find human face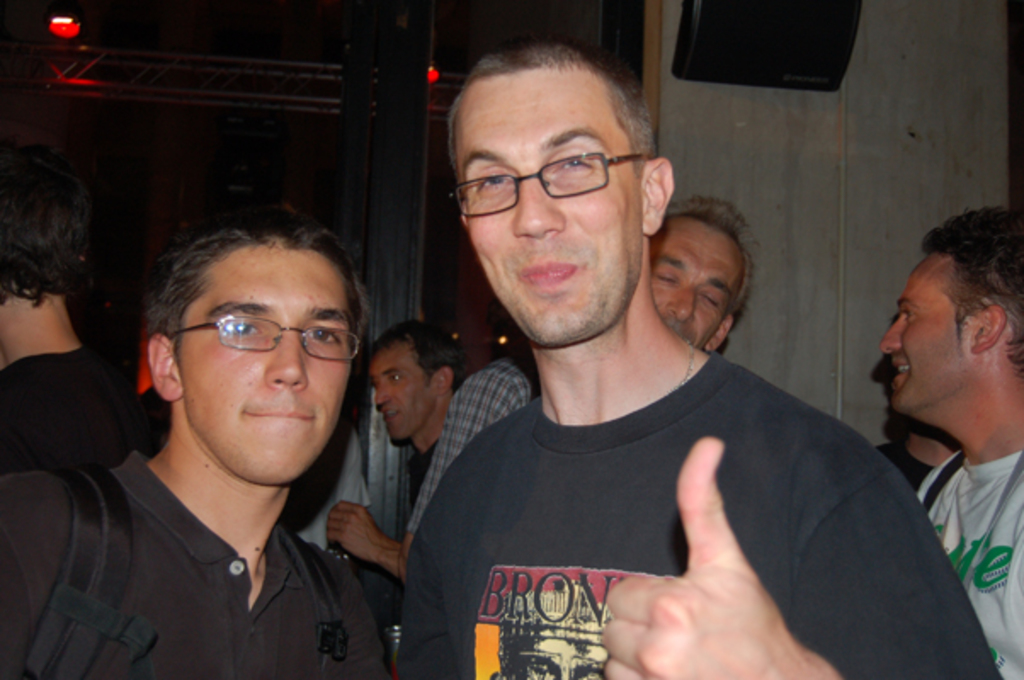
left=878, top=250, right=966, bottom=417
